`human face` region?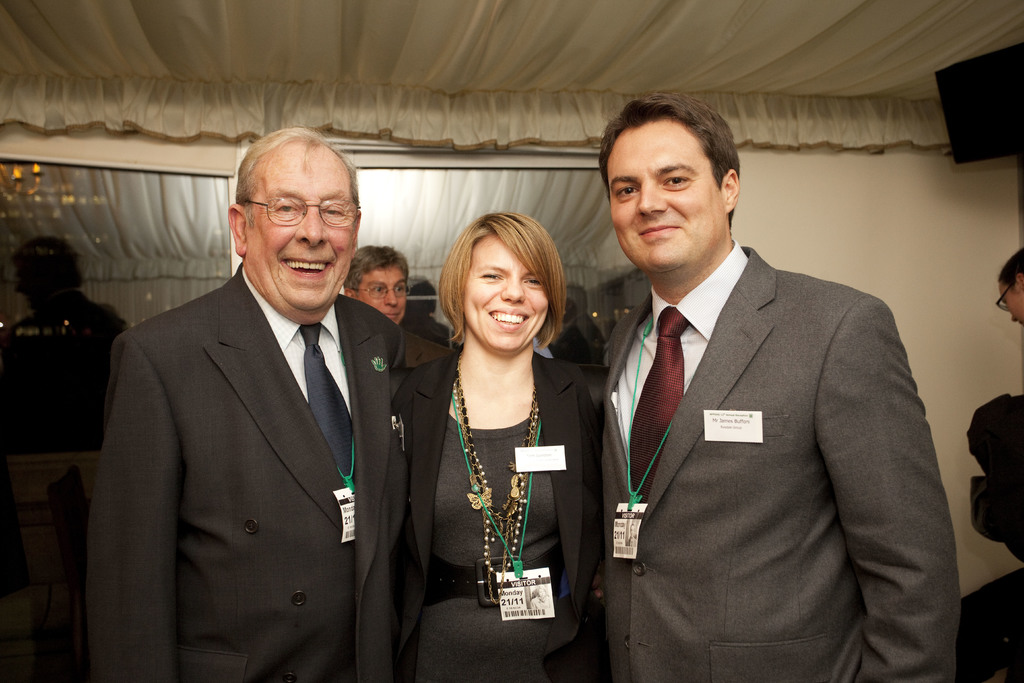
[988,285,1023,327]
